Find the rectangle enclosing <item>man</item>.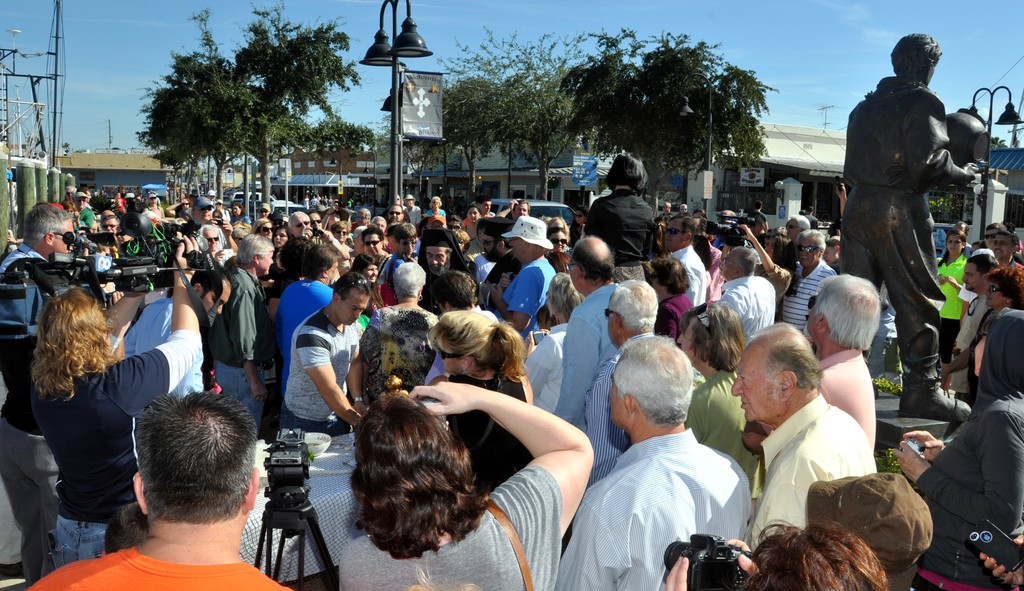
bbox=(26, 384, 295, 590).
